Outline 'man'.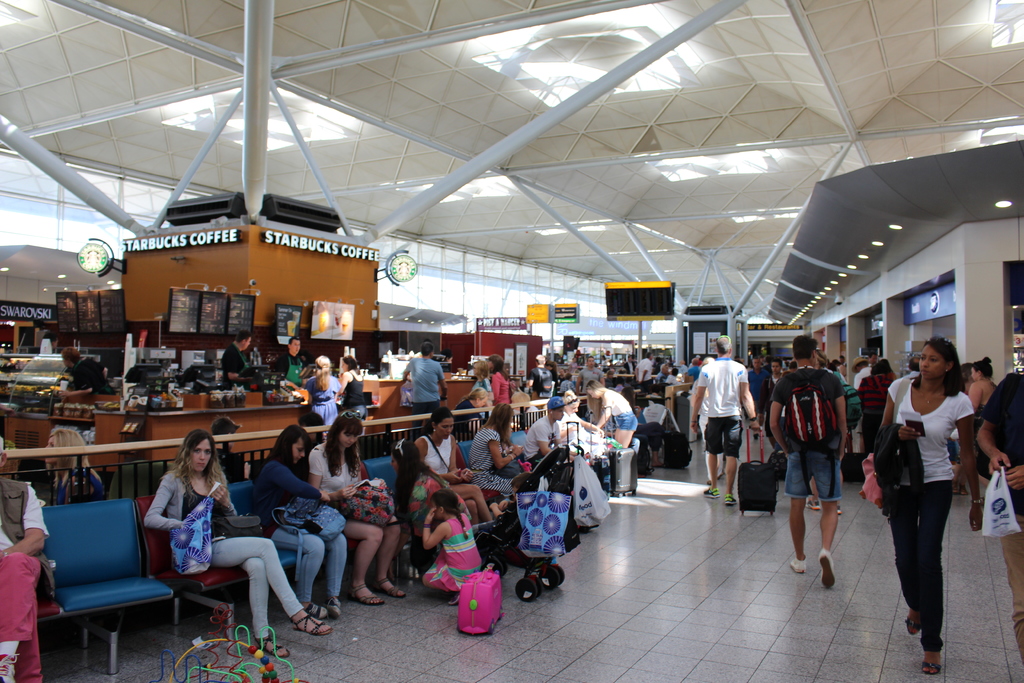
Outline: 273:336:305:385.
